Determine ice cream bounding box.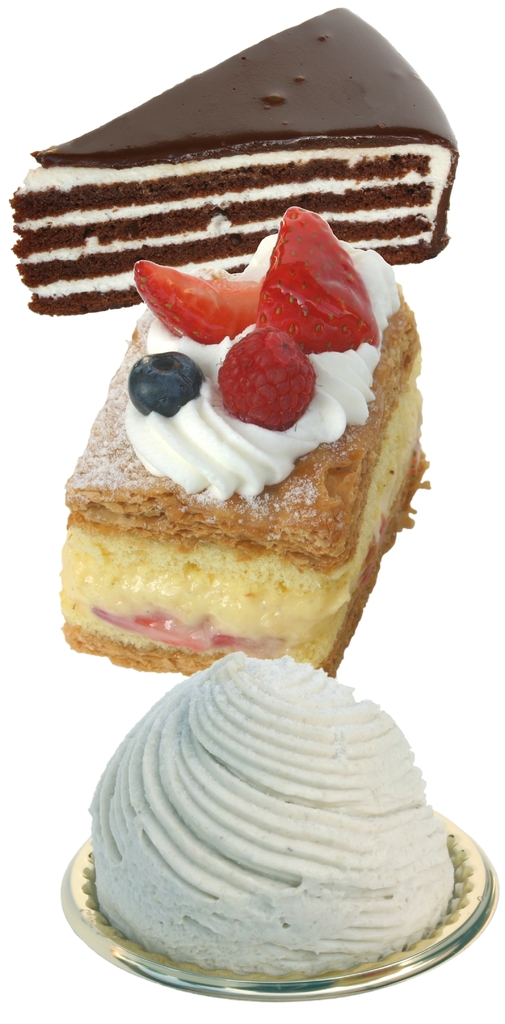
Determined: {"left": 58, "top": 658, "right": 490, "bottom": 987}.
